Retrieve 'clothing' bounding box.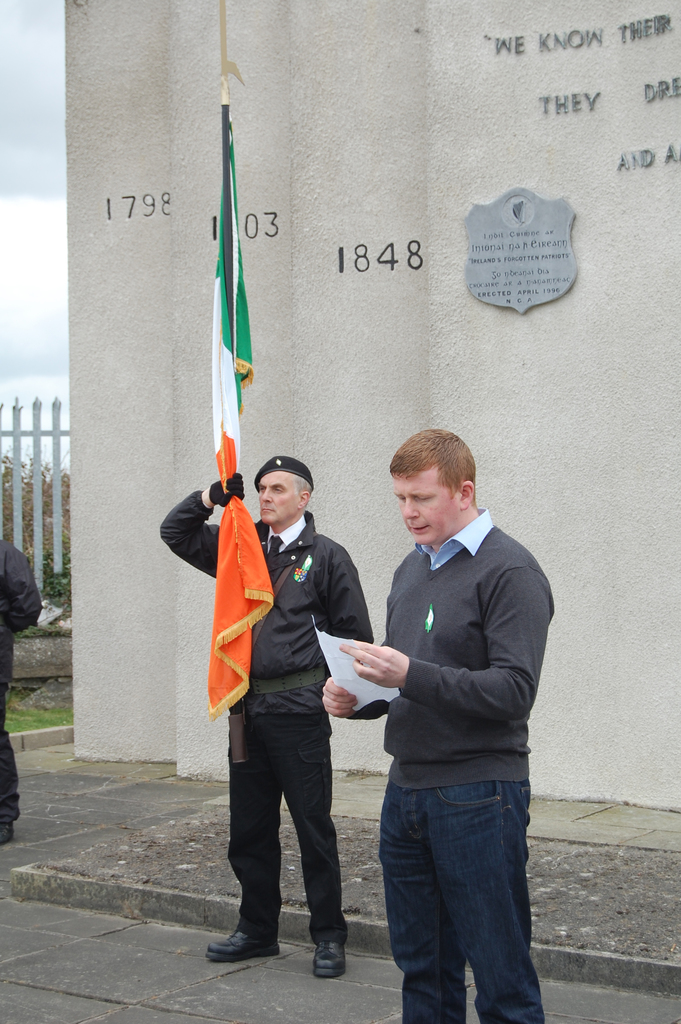
Bounding box: box(197, 457, 374, 927).
